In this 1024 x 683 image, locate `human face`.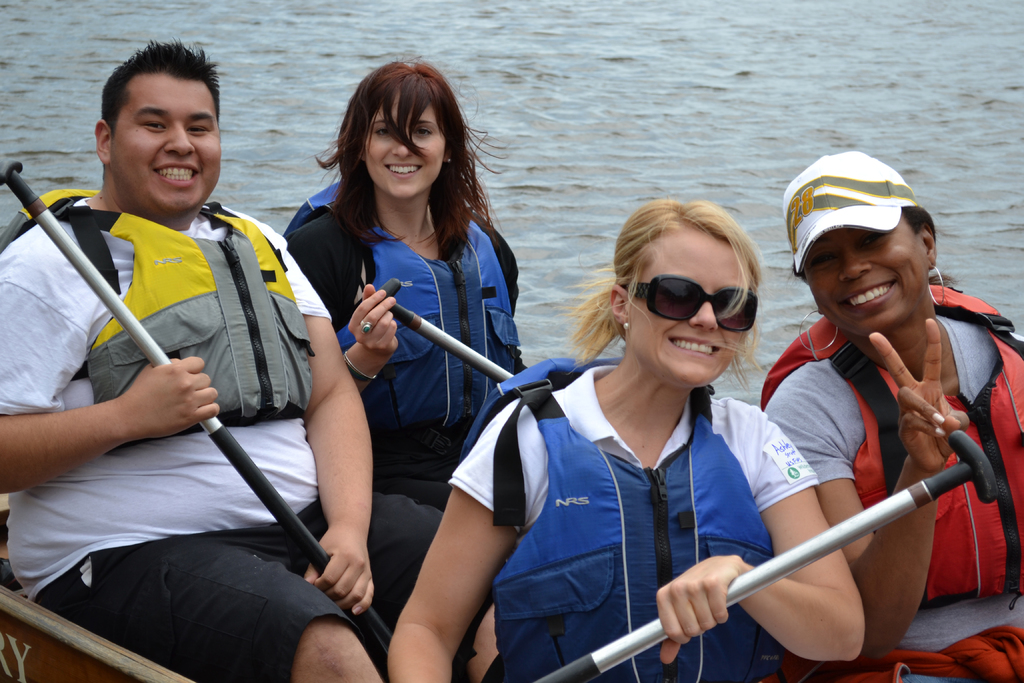
Bounding box: bbox=[635, 231, 755, 383].
